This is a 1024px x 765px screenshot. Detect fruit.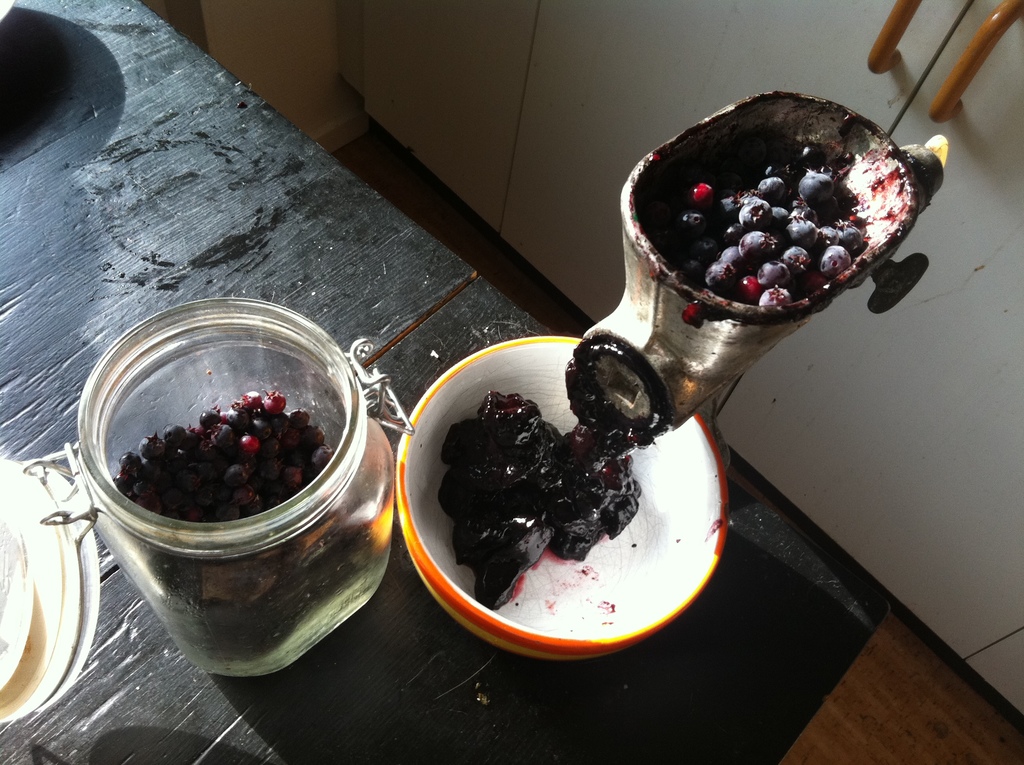
crop(798, 172, 832, 207).
